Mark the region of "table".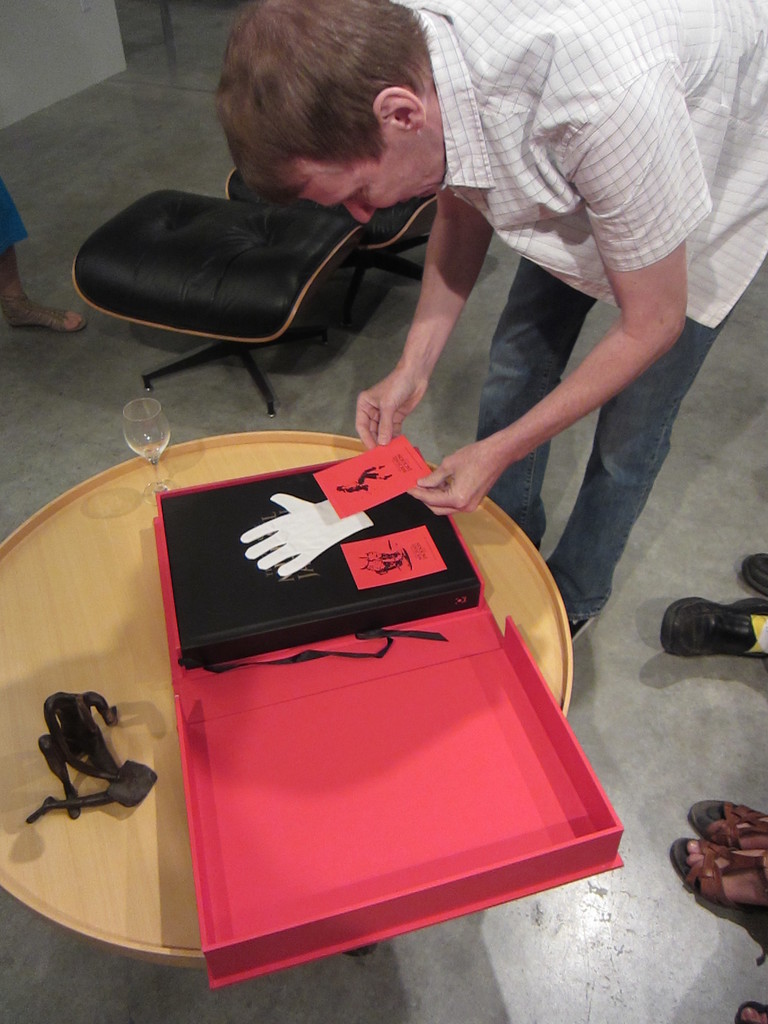
Region: <region>47, 346, 637, 957</region>.
